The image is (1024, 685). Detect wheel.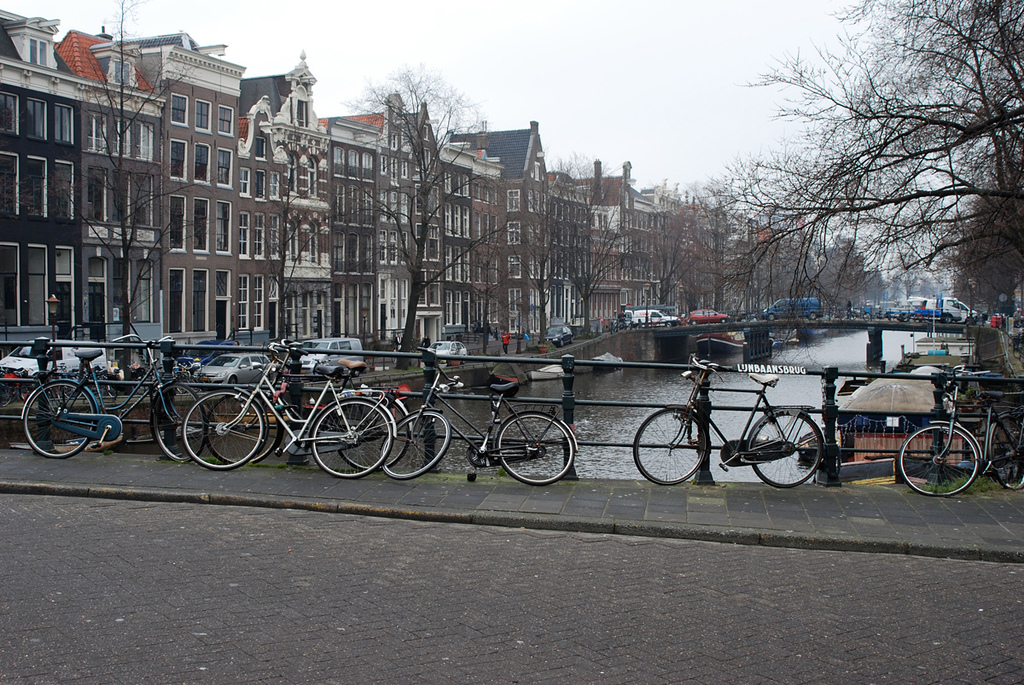
Detection: [26, 384, 95, 457].
